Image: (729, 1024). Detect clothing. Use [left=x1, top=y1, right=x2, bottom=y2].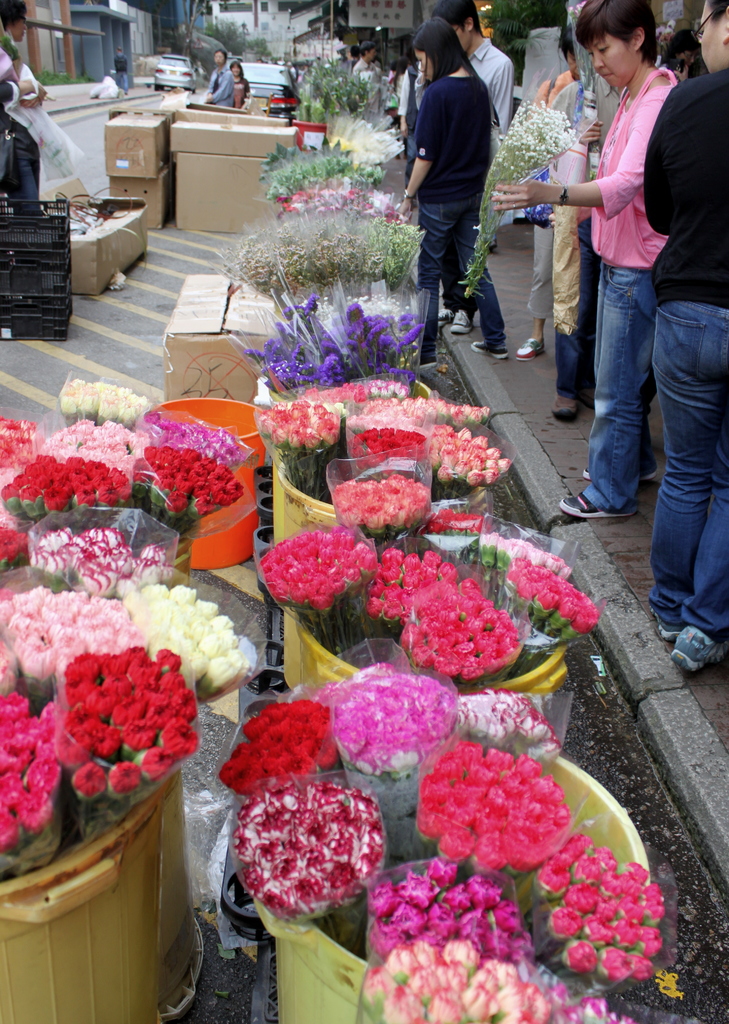
[left=111, top=51, right=129, bottom=83].
